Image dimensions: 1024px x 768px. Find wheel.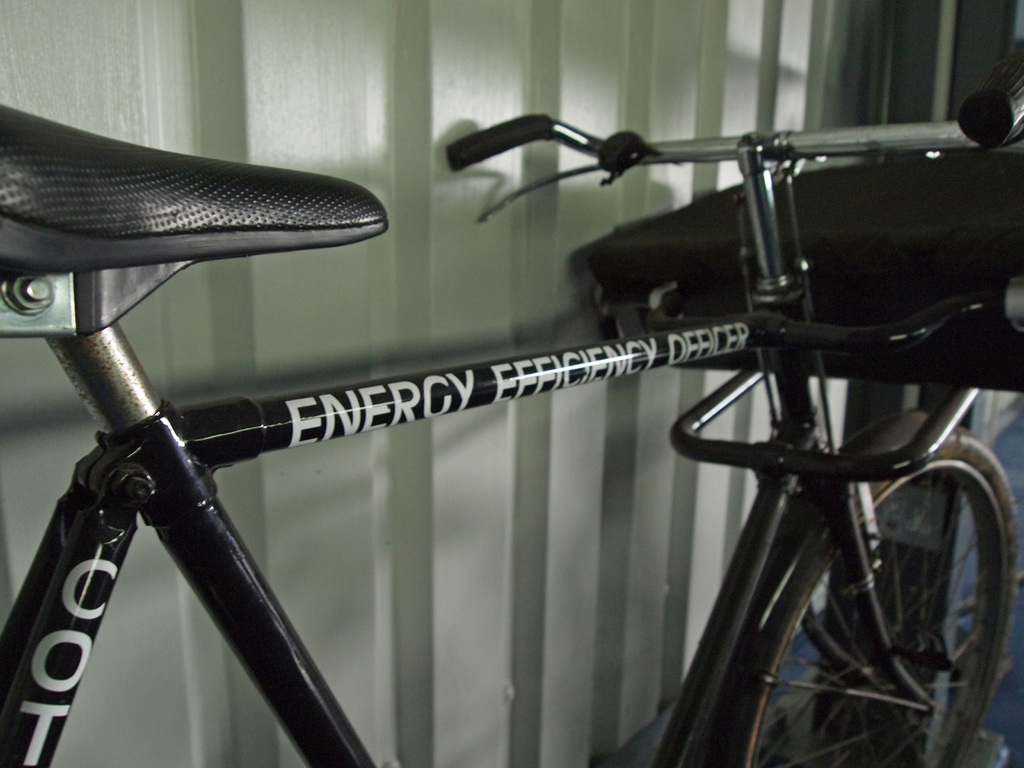
rect(738, 470, 985, 742).
